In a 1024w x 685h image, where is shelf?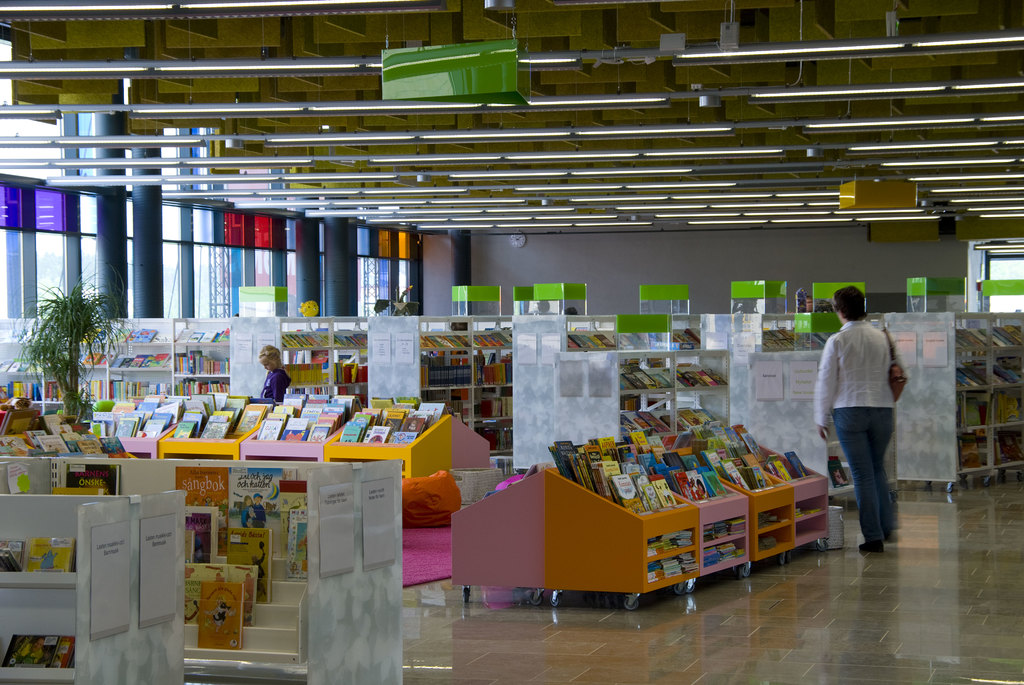
(x1=171, y1=341, x2=235, y2=374).
